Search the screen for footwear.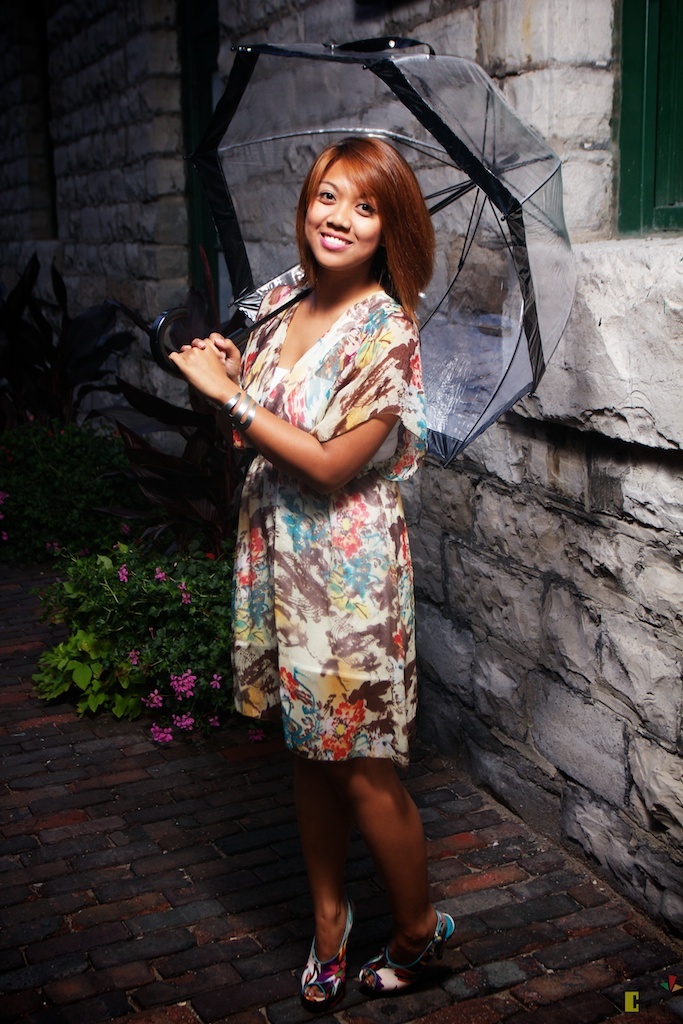
Found at x1=296, y1=907, x2=353, y2=1008.
